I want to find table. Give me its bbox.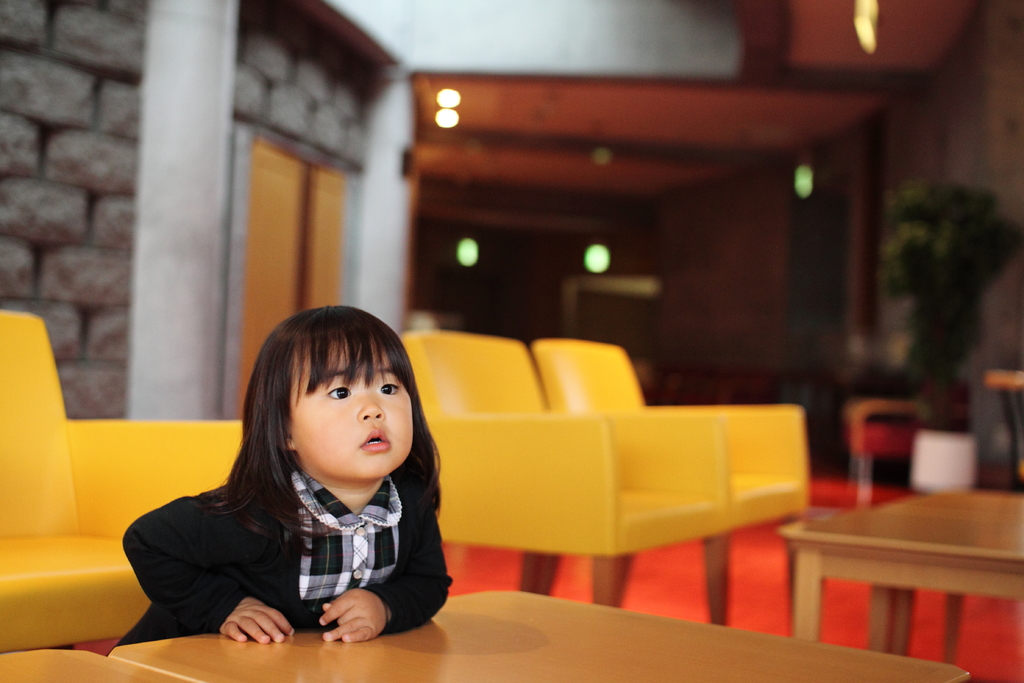
0, 645, 171, 682.
